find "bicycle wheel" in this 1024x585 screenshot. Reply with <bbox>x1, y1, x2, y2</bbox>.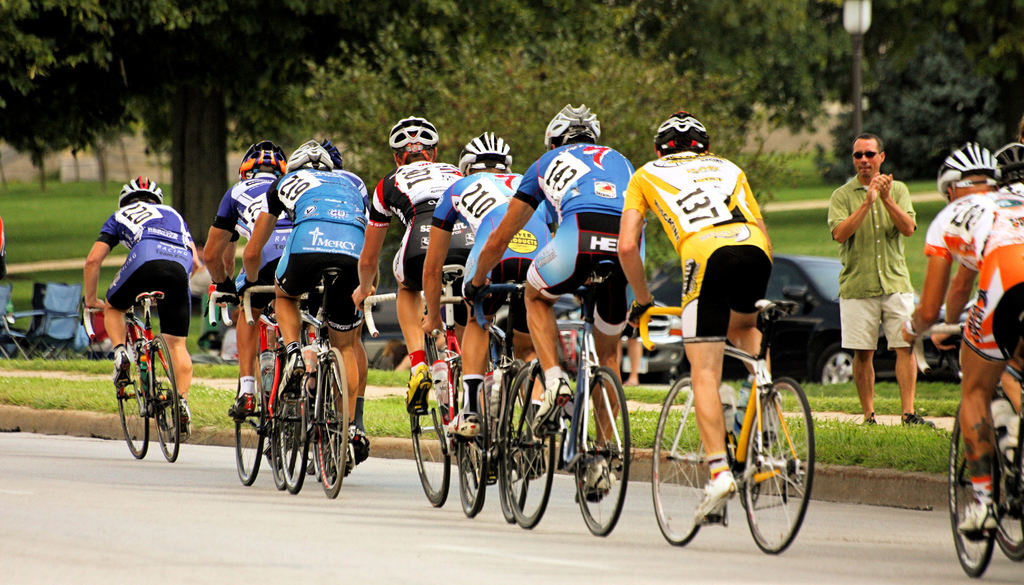
<bbox>412, 404, 451, 513</bbox>.
